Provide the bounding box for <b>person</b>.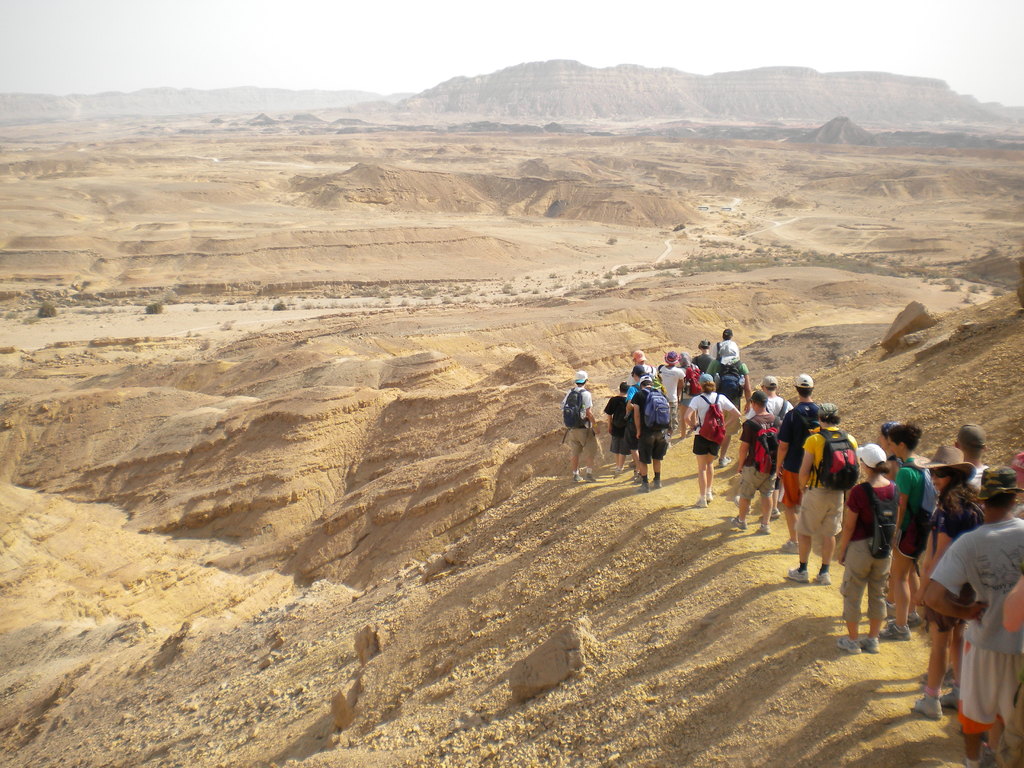
685,373,738,508.
